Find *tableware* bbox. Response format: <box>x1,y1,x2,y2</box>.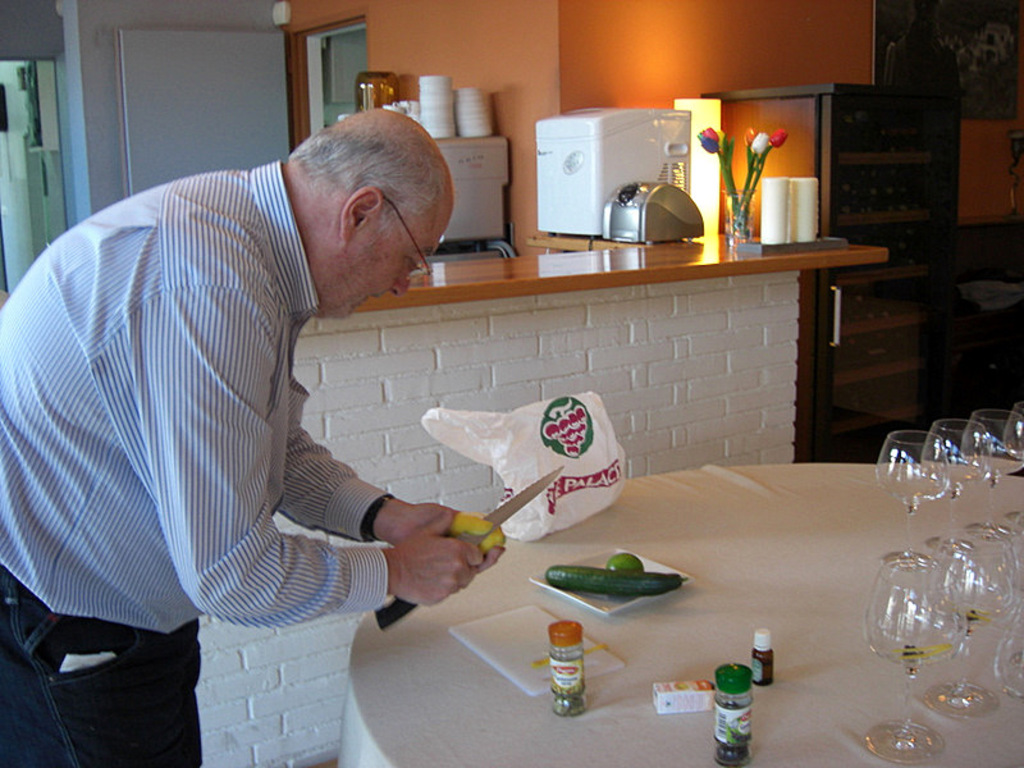
<box>927,520,1018,726</box>.
